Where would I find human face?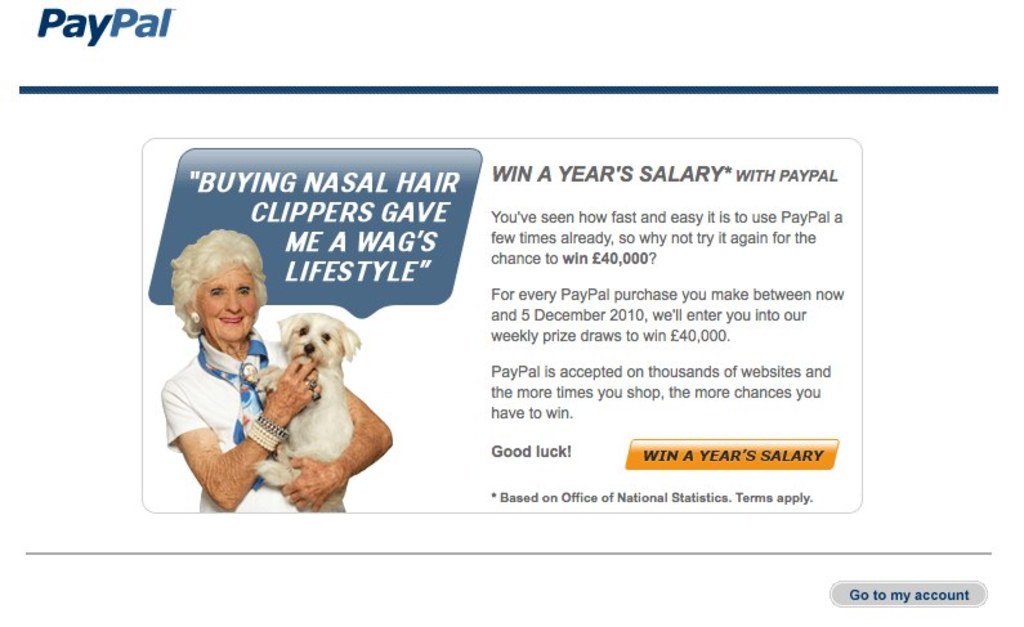
At 197/263/255/344.
